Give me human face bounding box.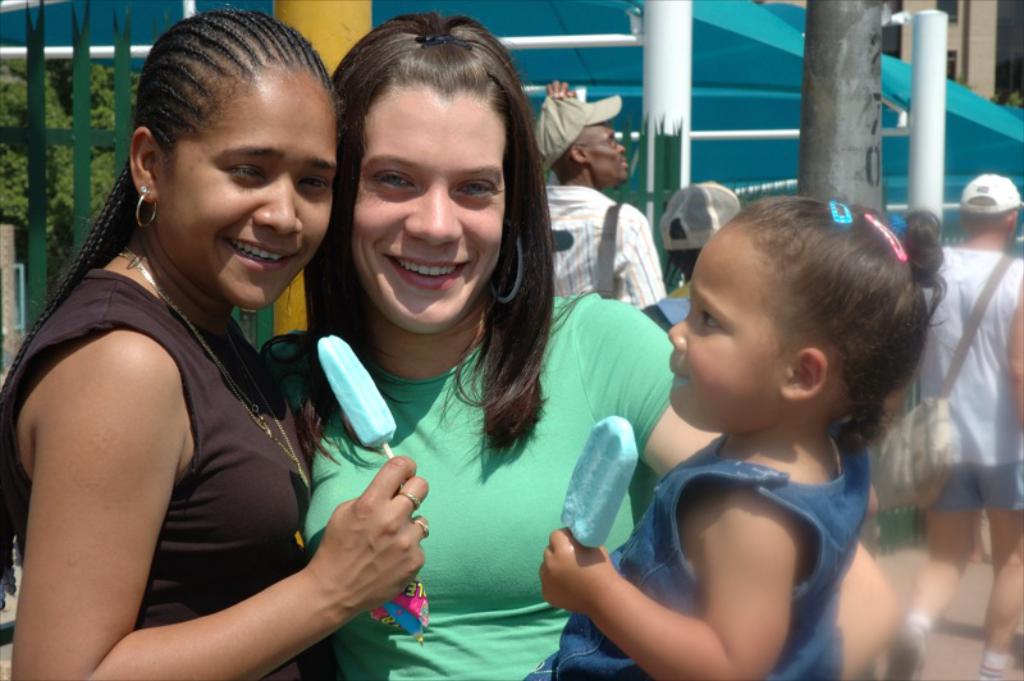
x1=575, y1=122, x2=628, y2=177.
